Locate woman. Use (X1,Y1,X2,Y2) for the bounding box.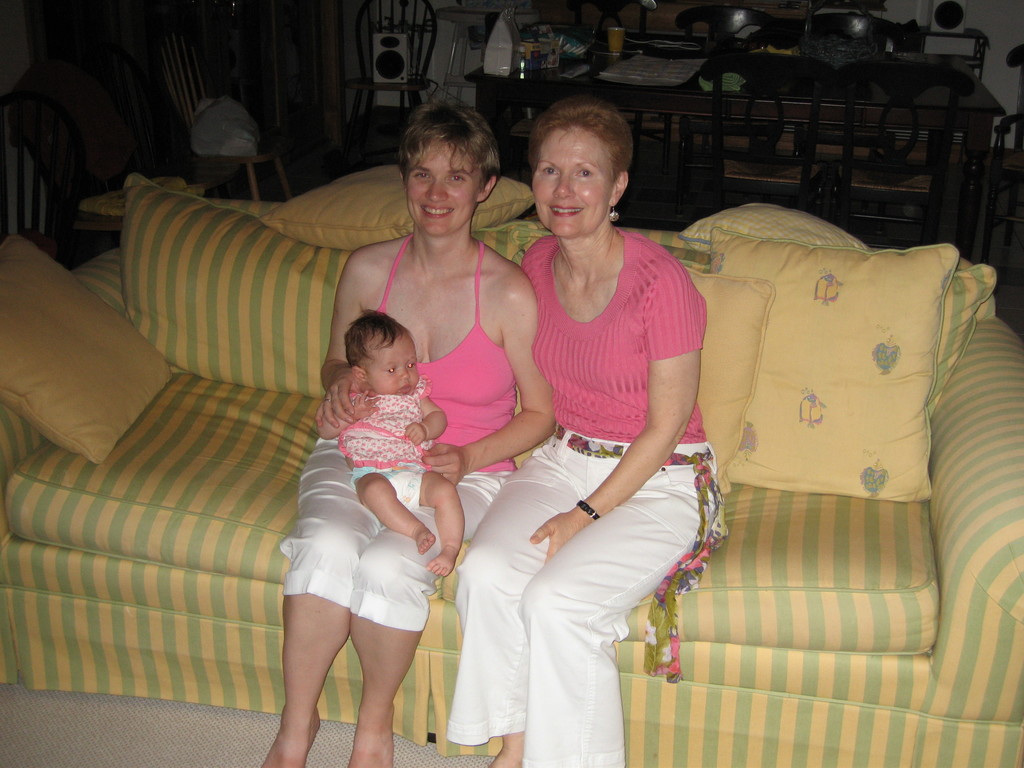
(449,92,726,765).
